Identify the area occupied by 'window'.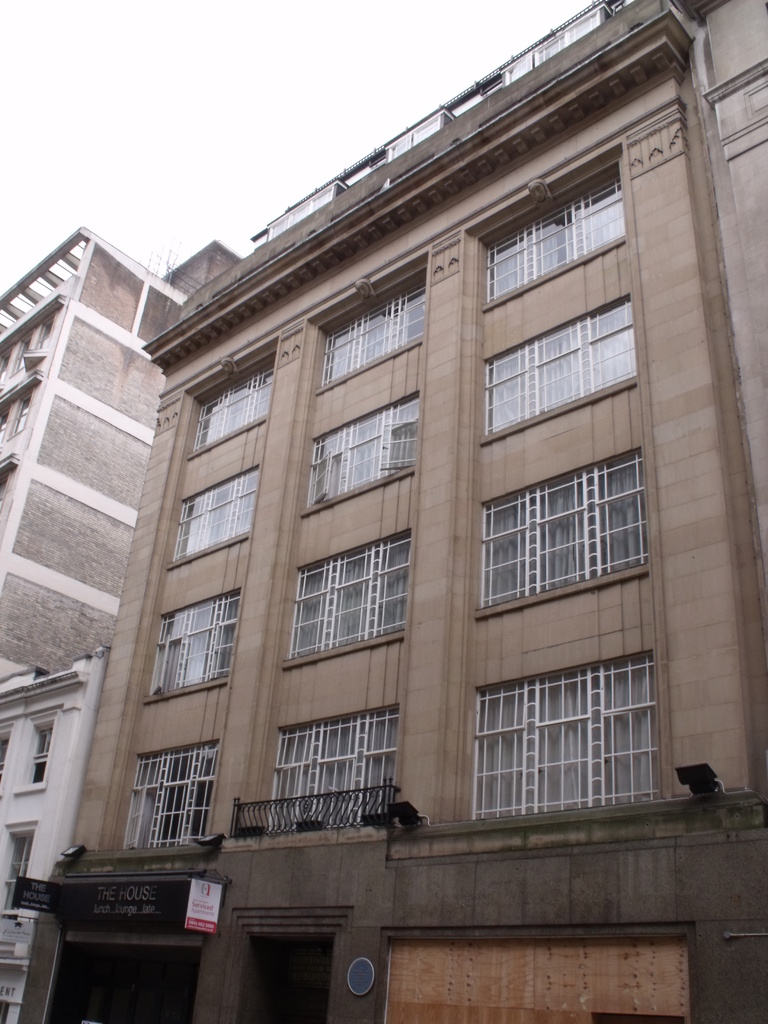
Area: [x1=9, y1=707, x2=60, y2=791].
